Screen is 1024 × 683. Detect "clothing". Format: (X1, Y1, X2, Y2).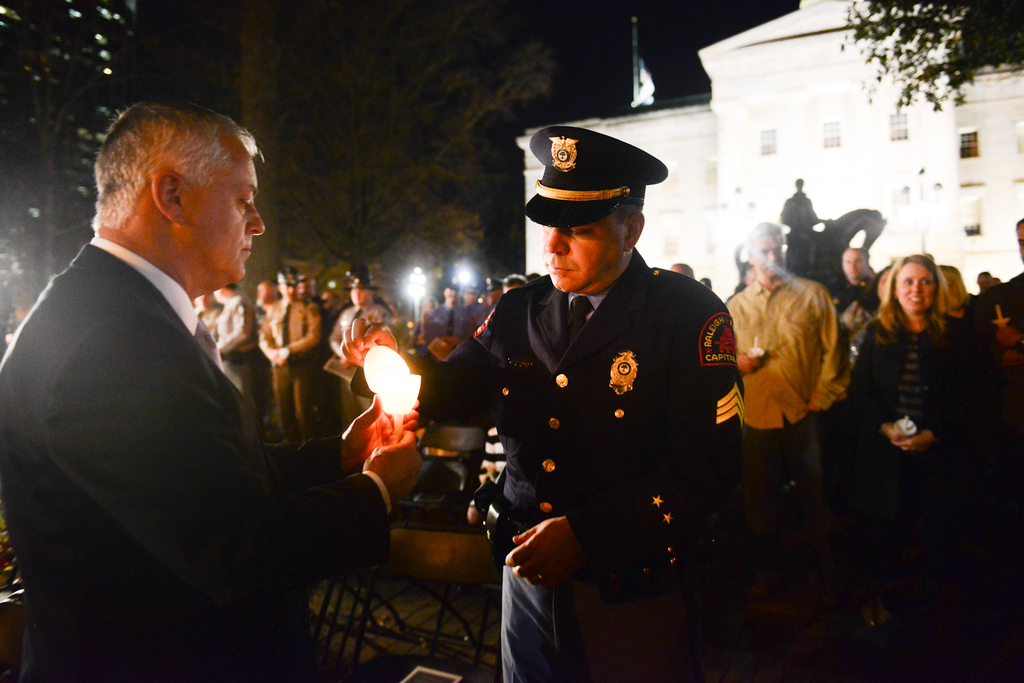
(0, 222, 394, 682).
